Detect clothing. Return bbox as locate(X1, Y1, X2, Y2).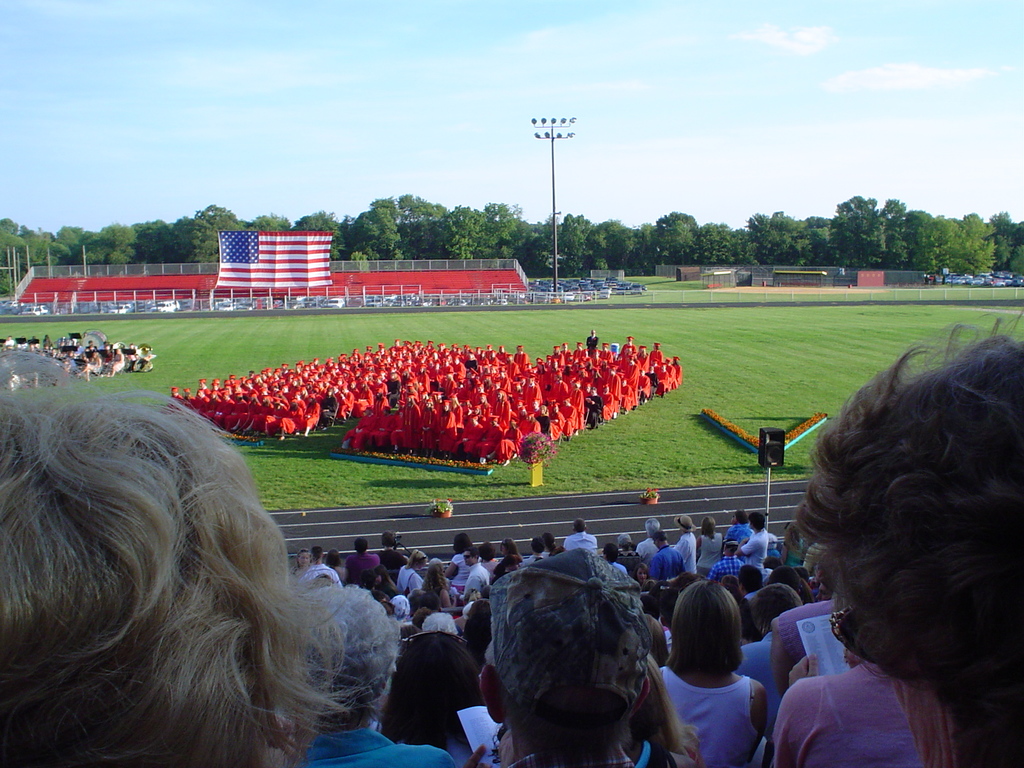
locate(294, 723, 459, 767).
